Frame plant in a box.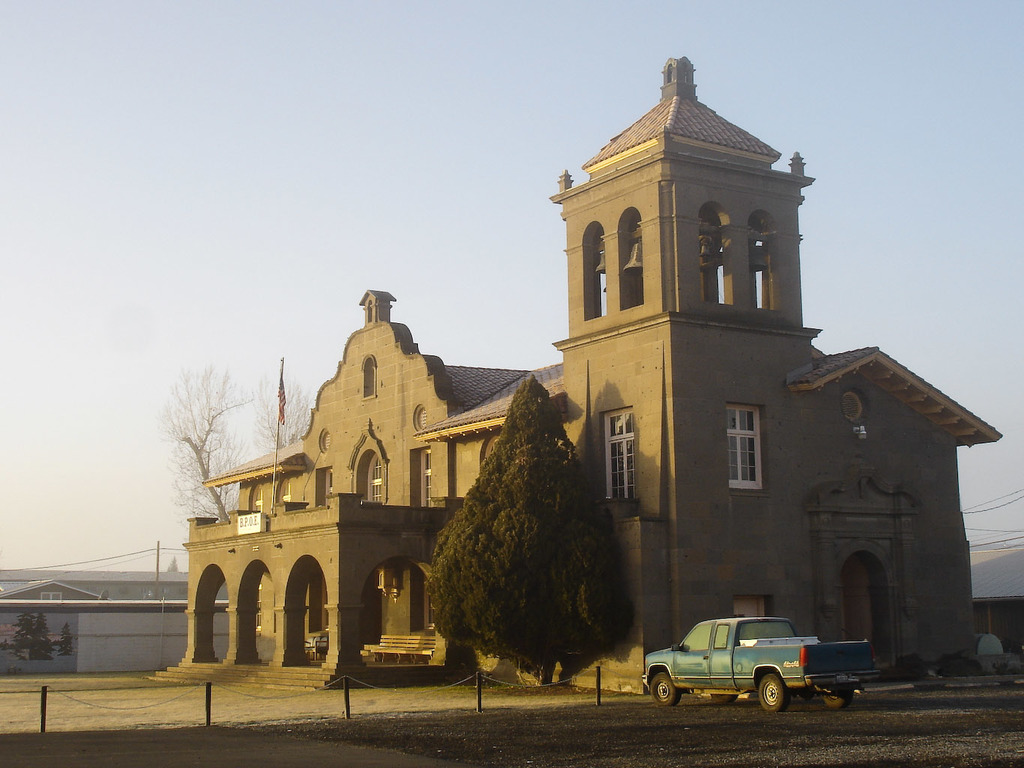
(20,618,28,652).
